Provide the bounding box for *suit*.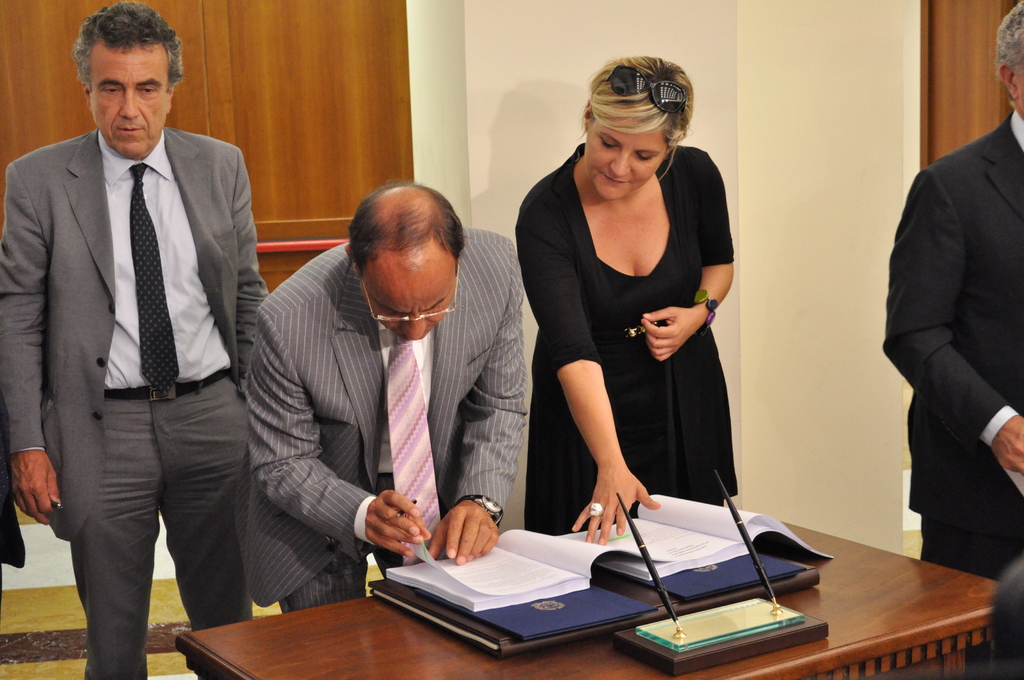
12, 24, 266, 671.
